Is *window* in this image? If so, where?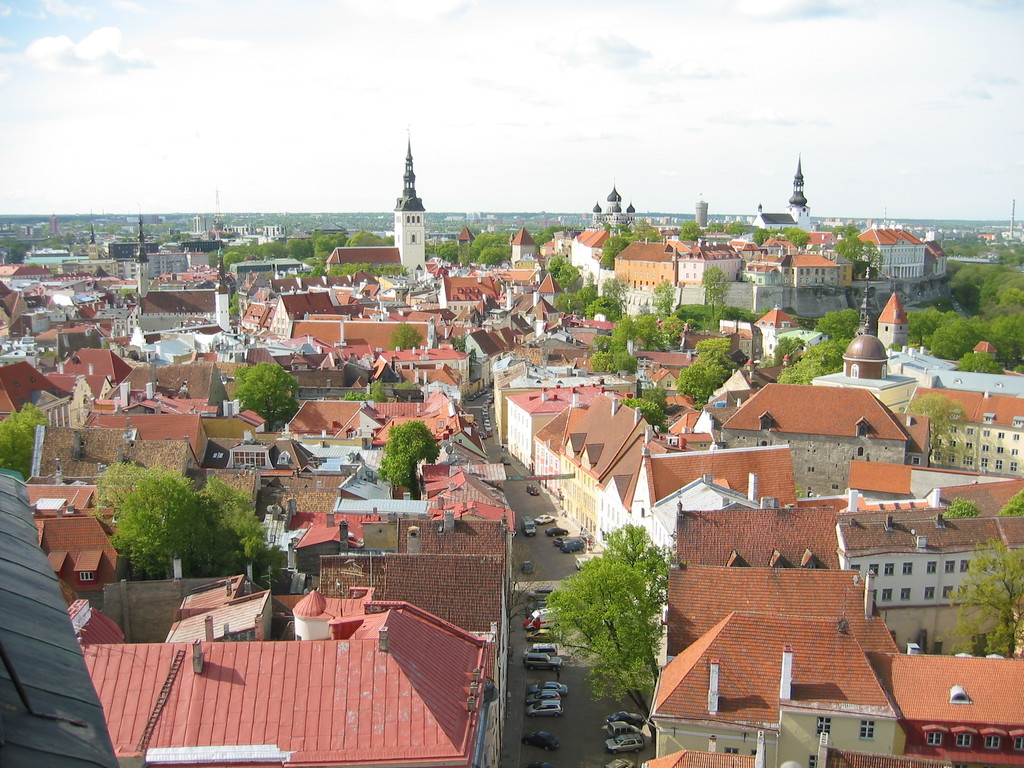
Yes, at [852, 566, 860, 571].
